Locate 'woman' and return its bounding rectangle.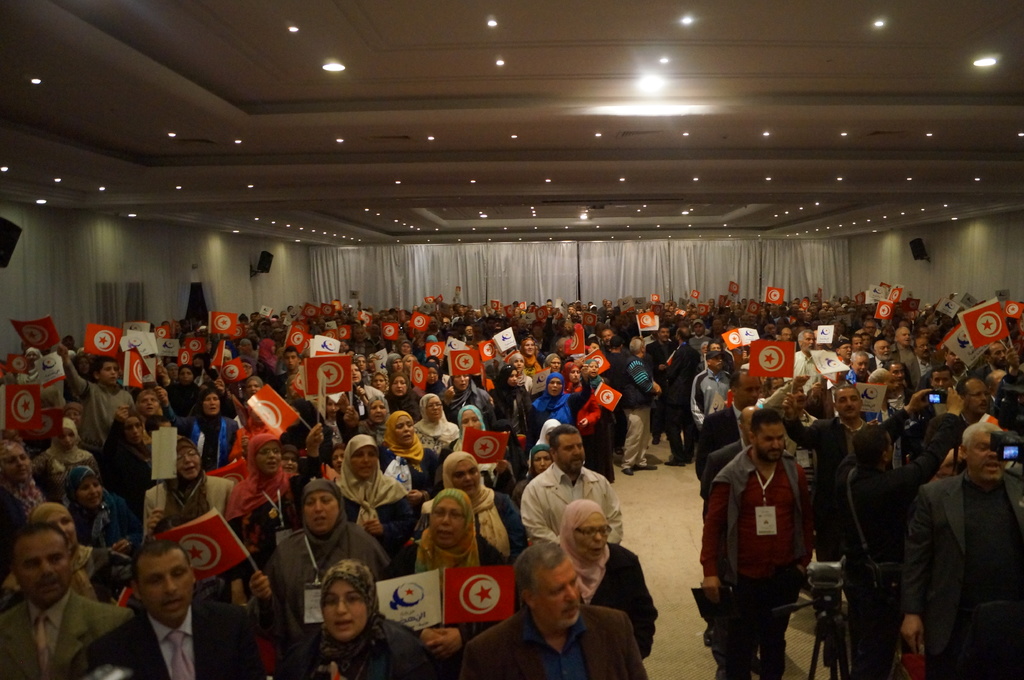
rect(413, 447, 525, 555).
